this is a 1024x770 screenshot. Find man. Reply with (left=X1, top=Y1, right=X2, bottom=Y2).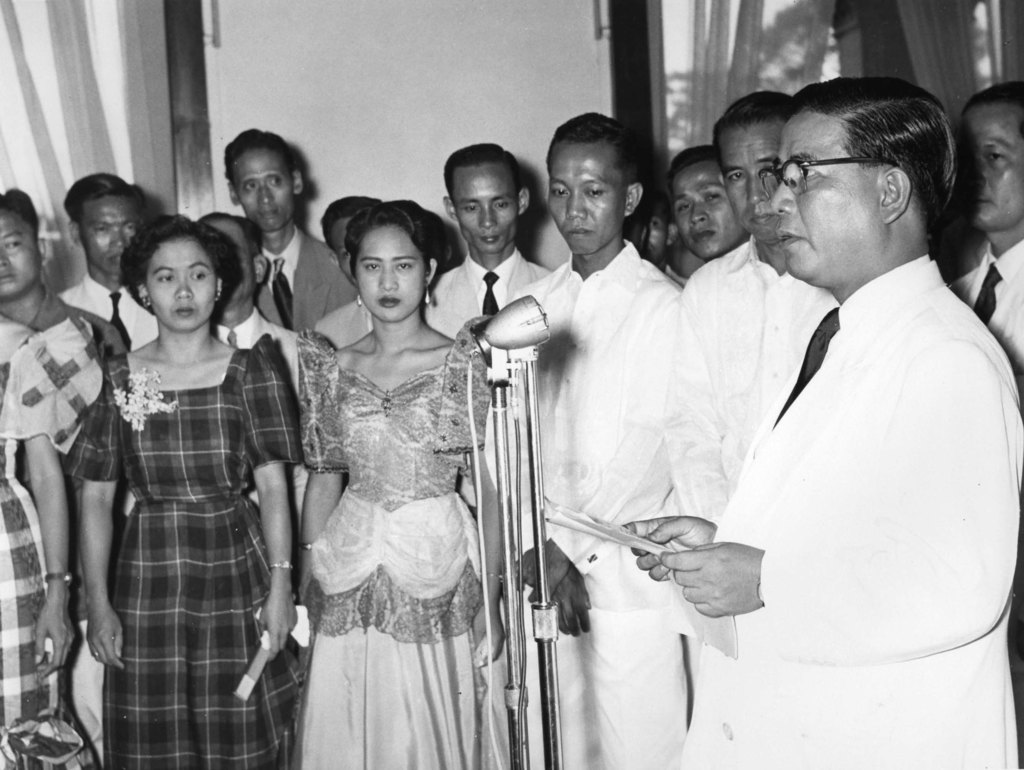
(left=661, top=146, right=753, bottom=265).
